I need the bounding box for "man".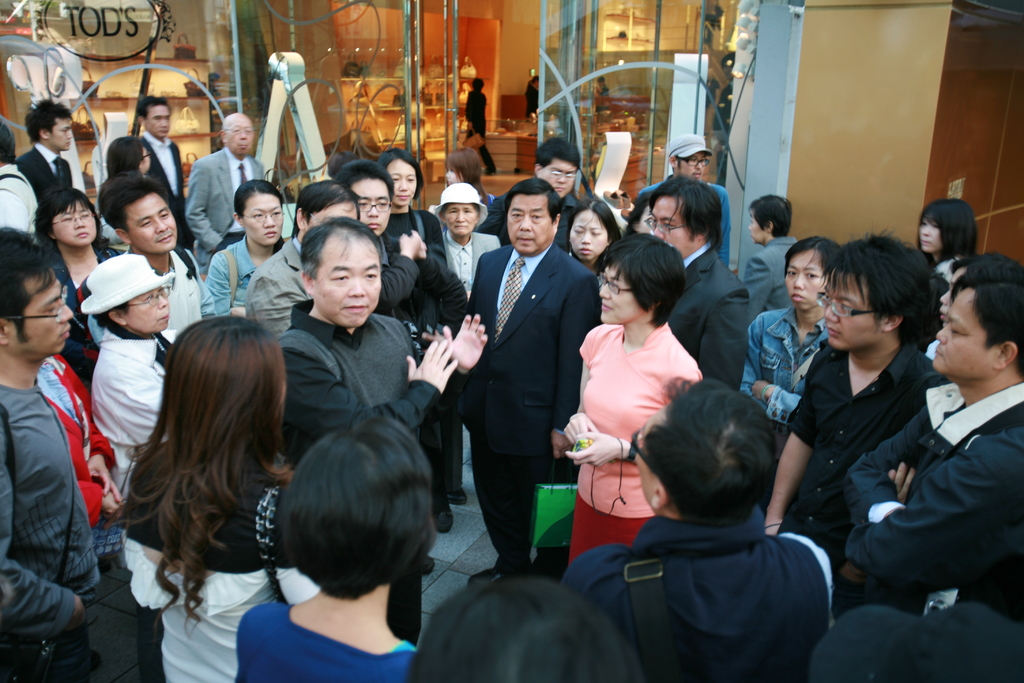
Here it is: bbox(324, 163, 467, 572).
